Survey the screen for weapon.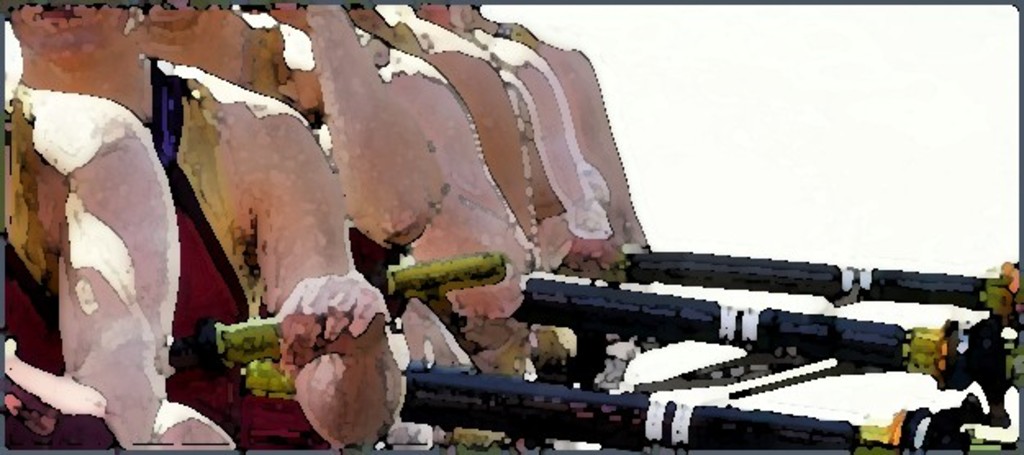
Survey found: (x1=392, y1=362, x2=972, y2=453).
